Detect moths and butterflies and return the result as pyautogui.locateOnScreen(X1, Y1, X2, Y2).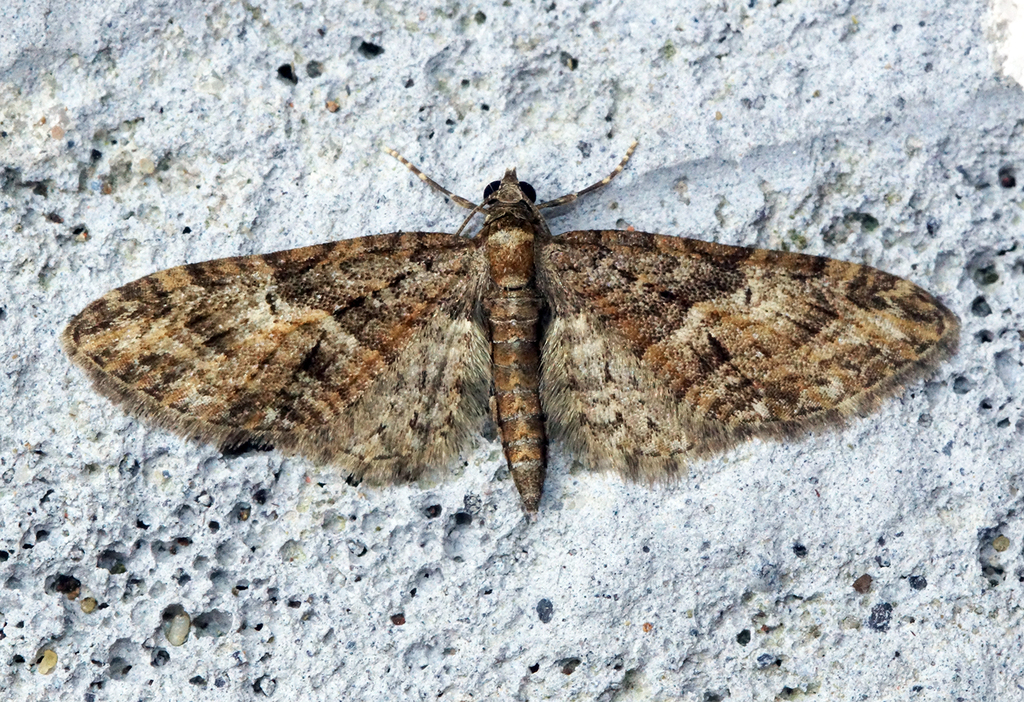
pyautogui.locateOnScreen(59, 146, 967, 519).
